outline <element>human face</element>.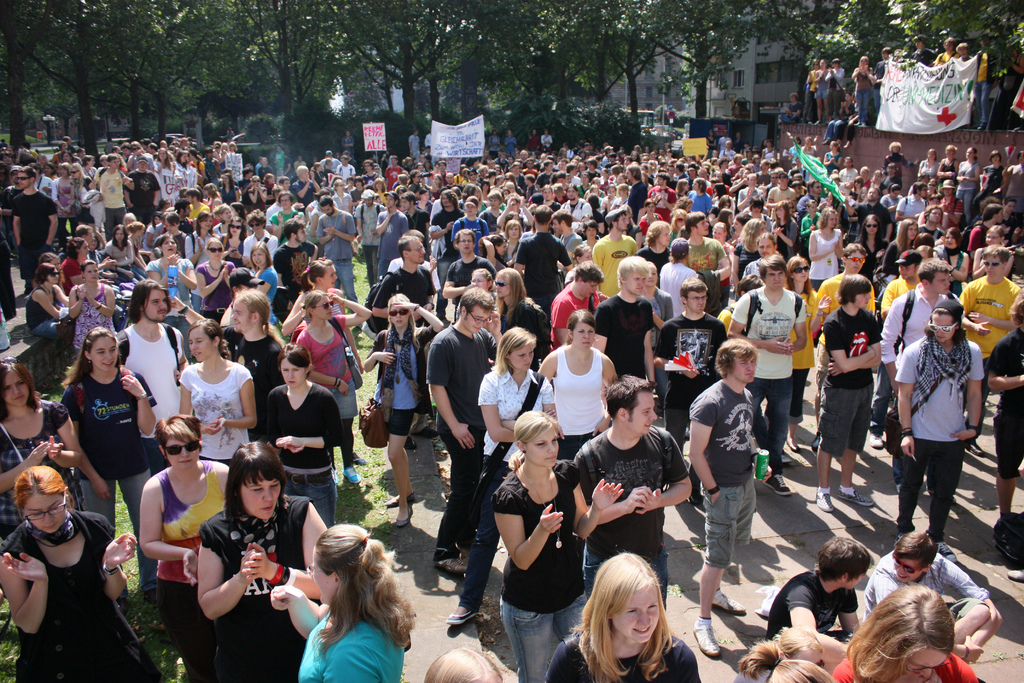
Outline: <bbox>155, 431, 212, 473</bbox>.
